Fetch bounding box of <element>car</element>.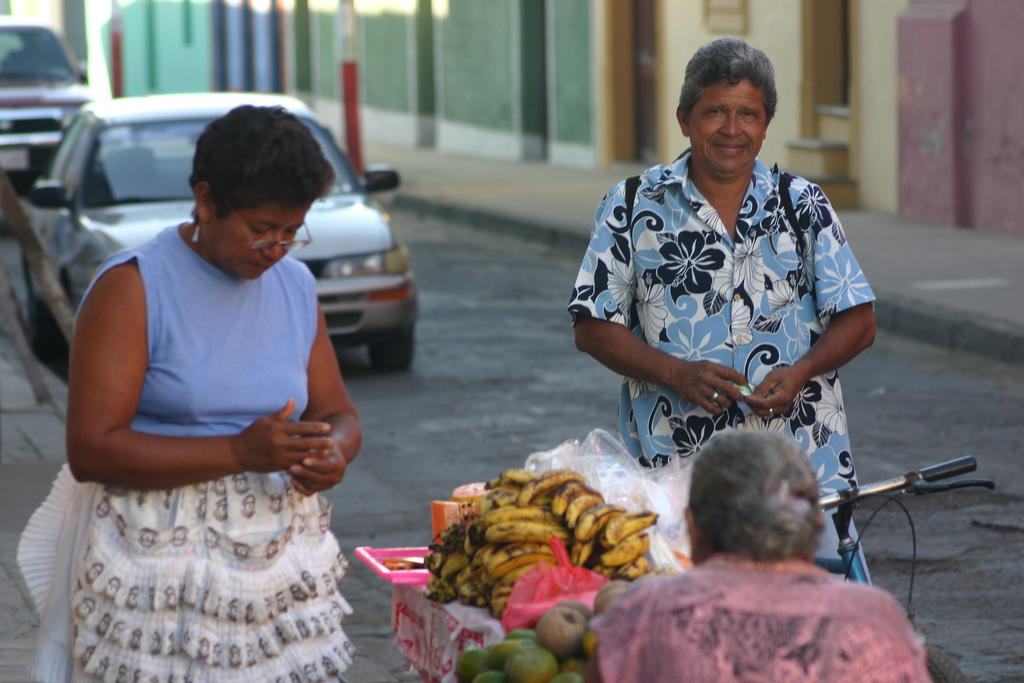
Bbox: 0/15/94/193.
